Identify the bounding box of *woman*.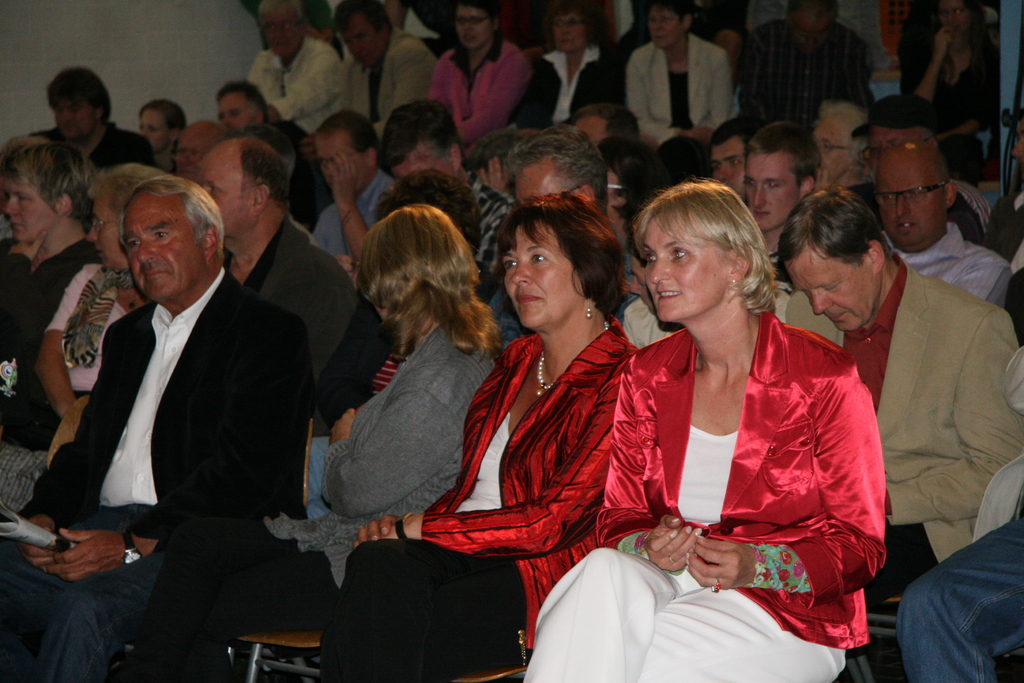
508 0 618 136.
